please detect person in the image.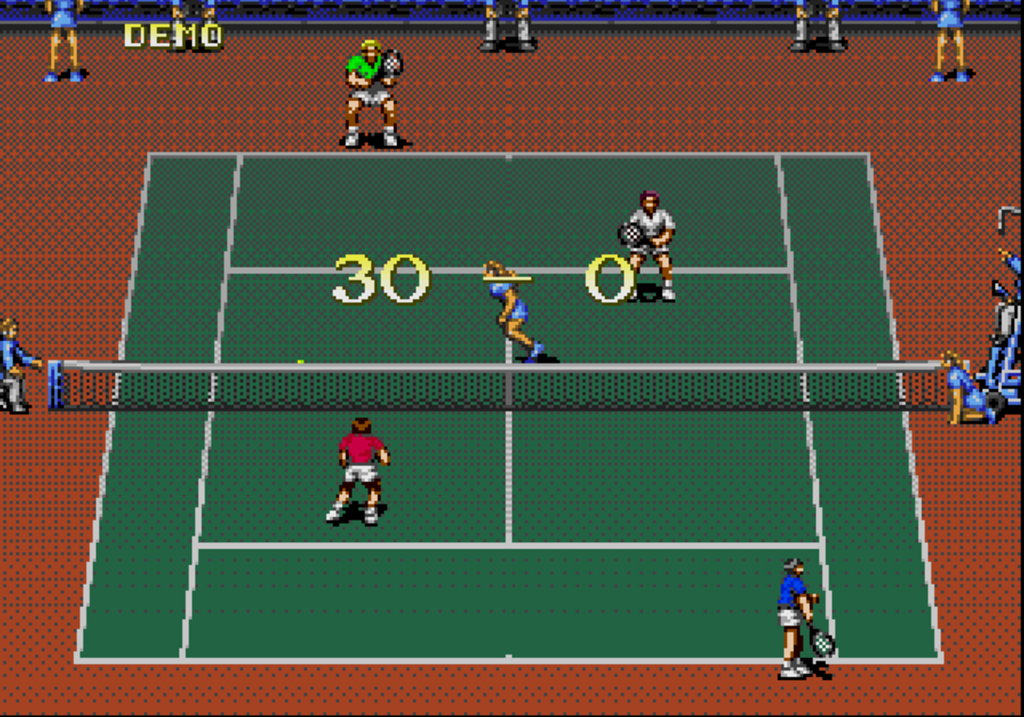
x1=768 y1=555 x2=819 y2=674.
